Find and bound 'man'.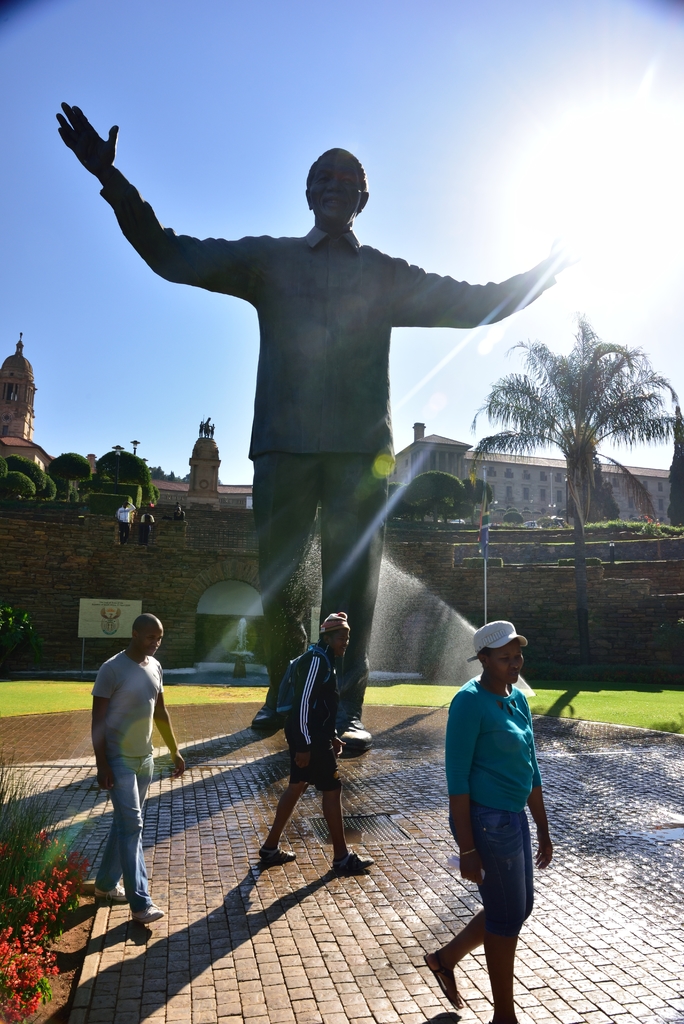
Bound: [left=249, top=605, right=368, bottom=874].
